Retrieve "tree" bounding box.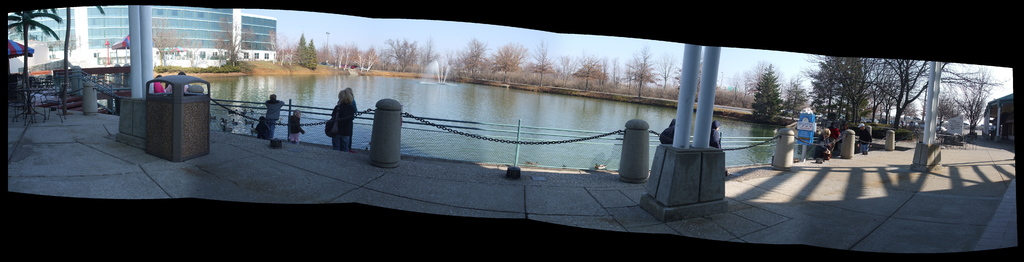
Bounding box: region(268, 32, 297, 70).
